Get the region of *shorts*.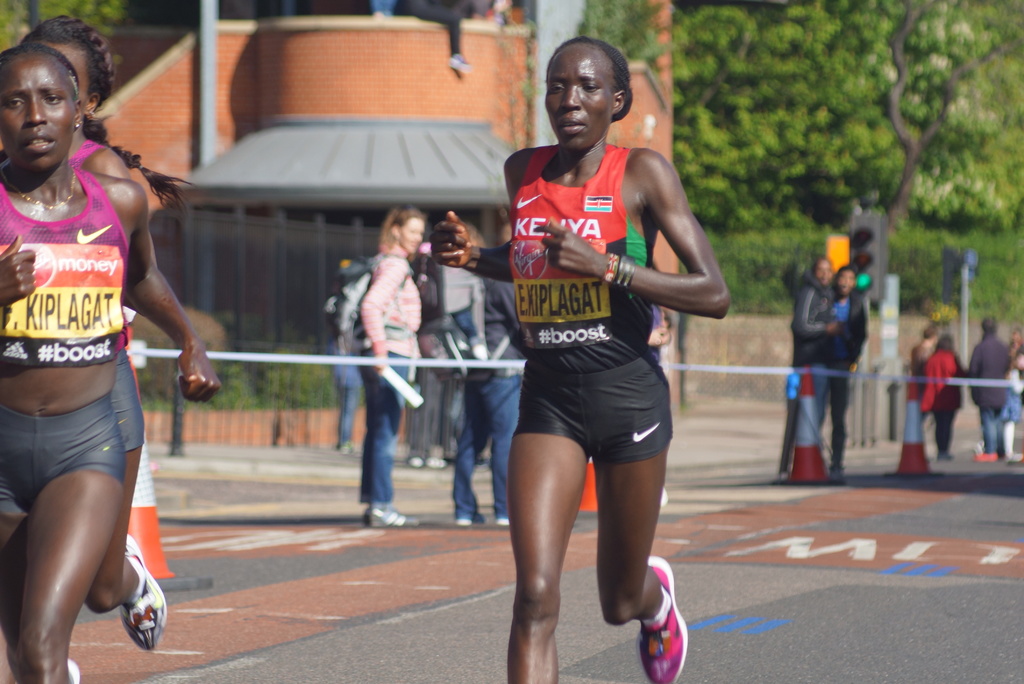
113:348:147:452.
